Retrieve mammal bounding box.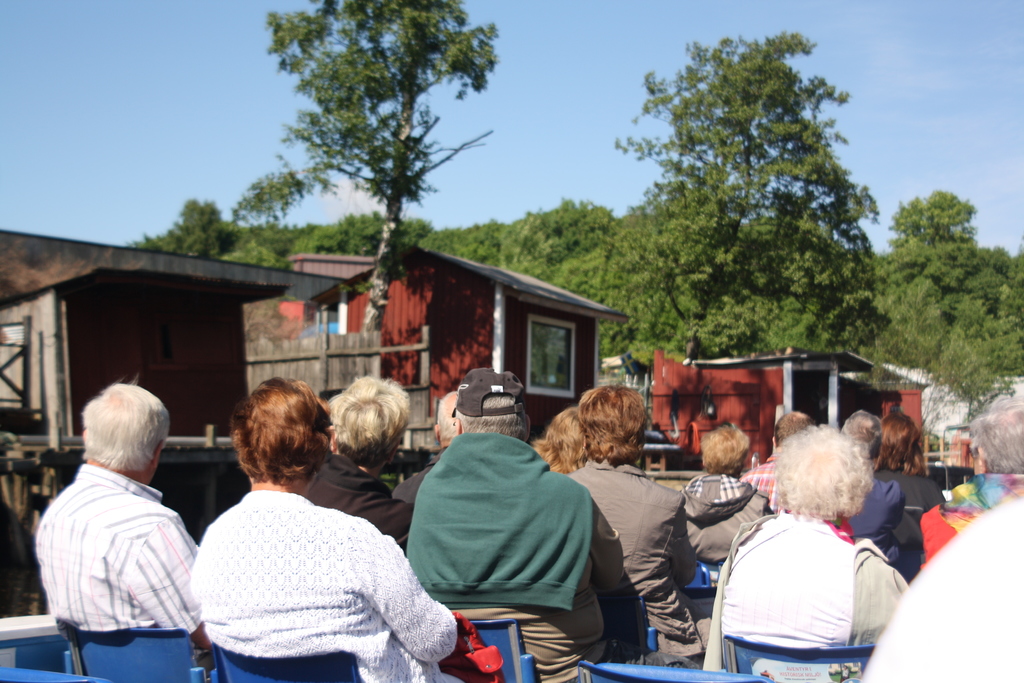
Bounding box: detection(188, 378, 477, 682).
